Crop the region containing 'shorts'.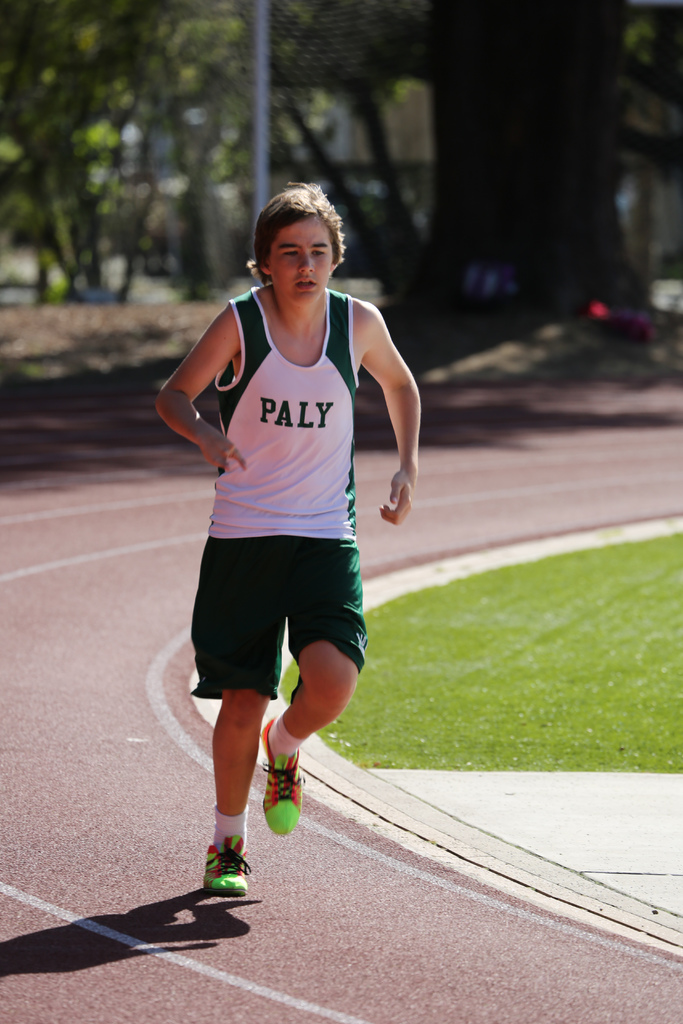
Crop region: (left=193, top=552, right=366, bottom=679).
